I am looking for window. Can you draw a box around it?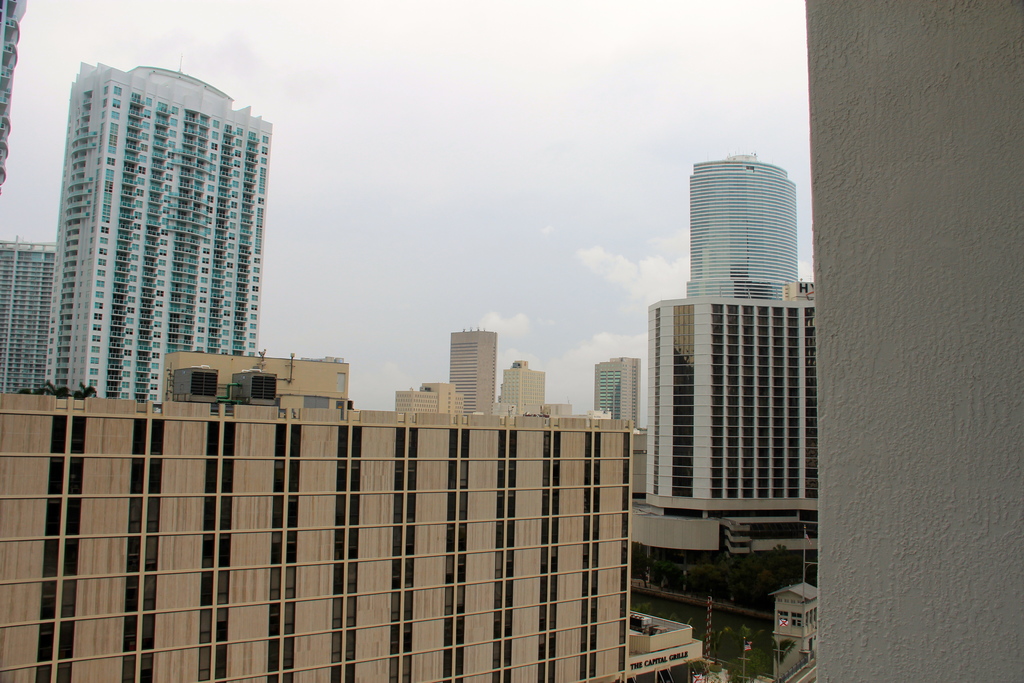
Sure, the bounding box is [141, 144, 147, 152].
